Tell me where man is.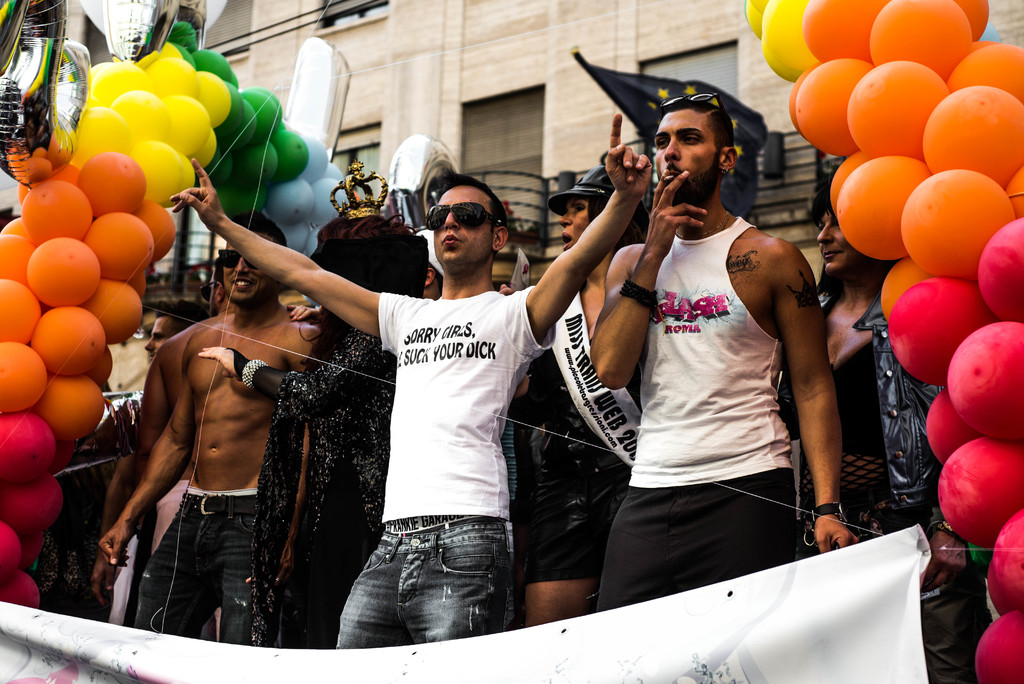
man is at box(166, 110, 660, 651).
